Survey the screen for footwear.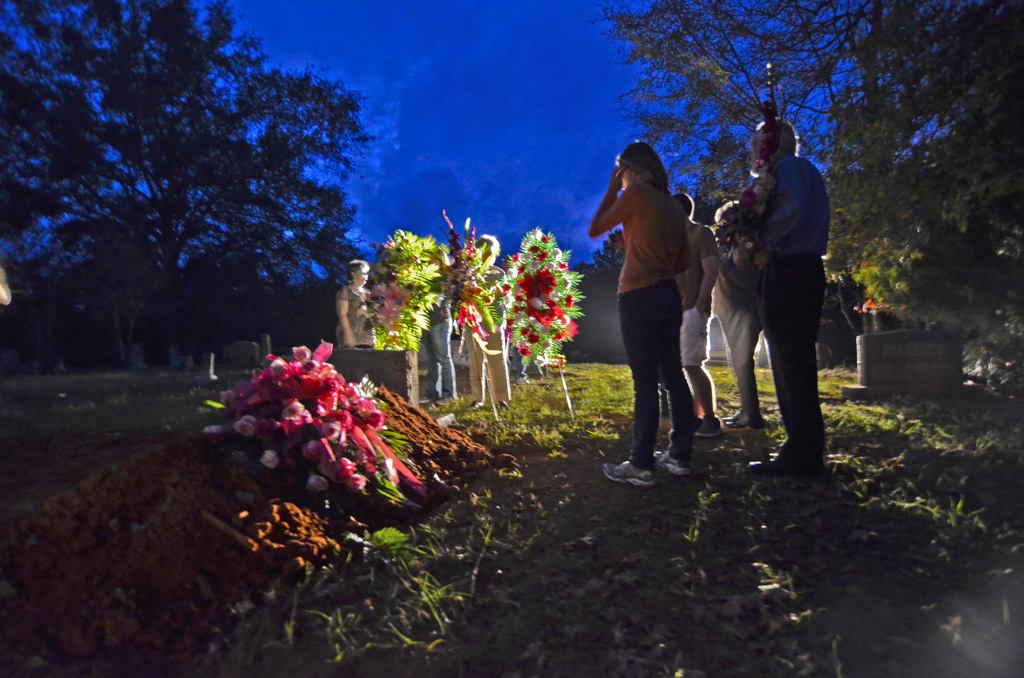
Survey found: (730,417,754,423).
